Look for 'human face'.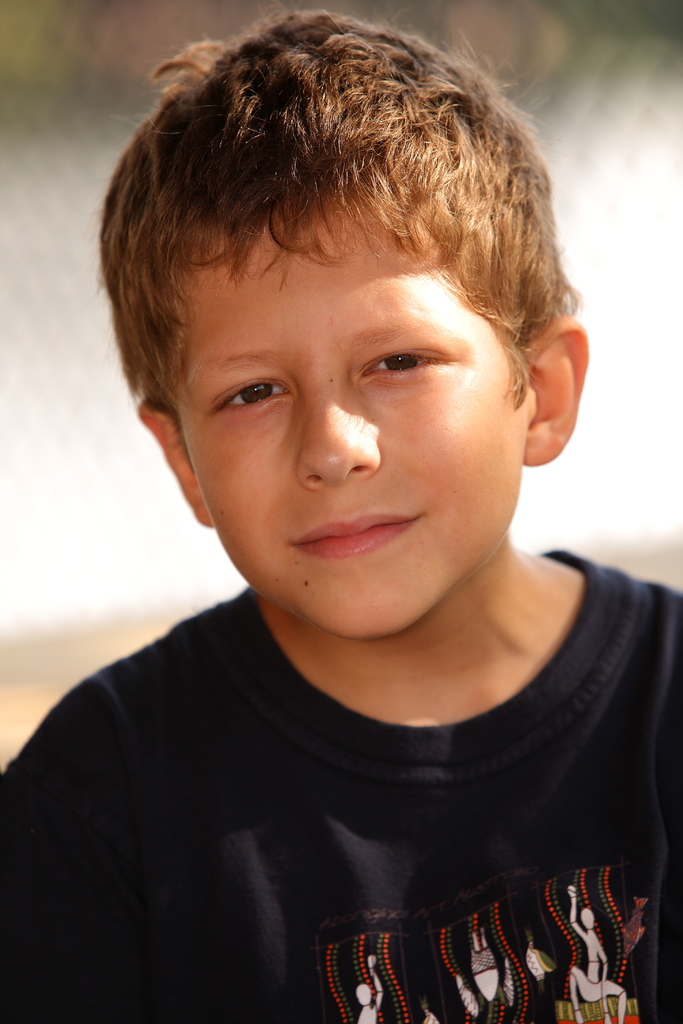
Found: left=170, top=199, right=531, bottom=641.
